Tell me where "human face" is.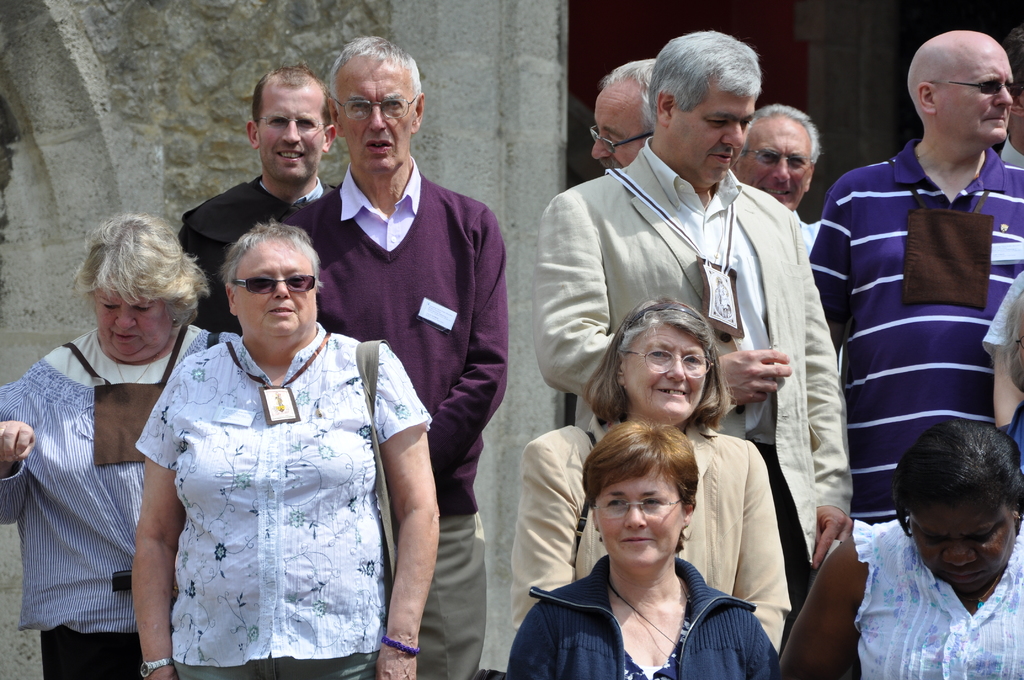
"human face" is at box(669, 88, 751, 182).
